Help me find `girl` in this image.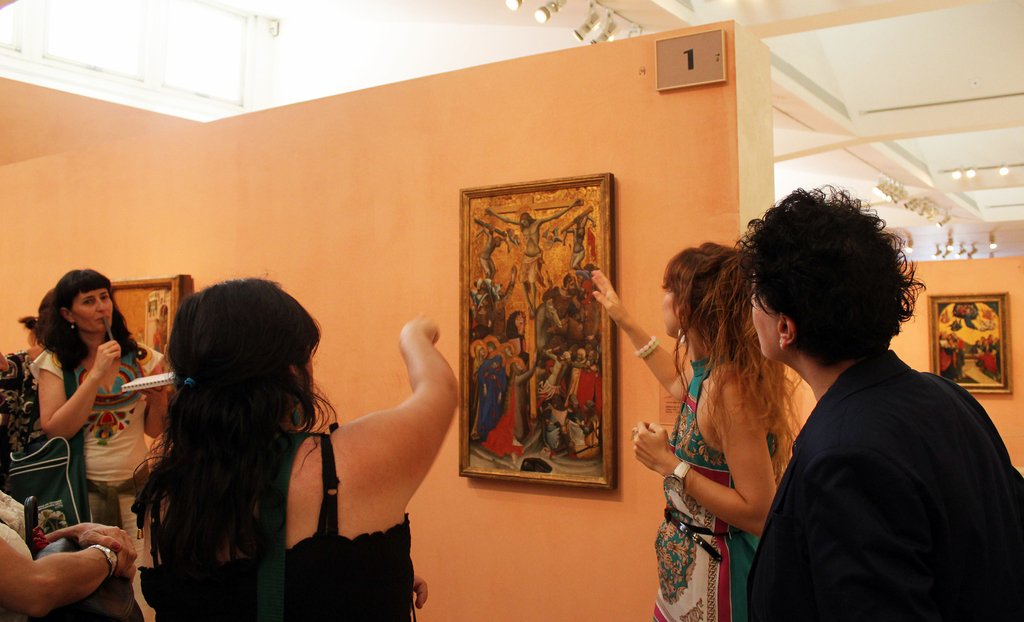
Found it: rect(29, 270, 166, 617).
